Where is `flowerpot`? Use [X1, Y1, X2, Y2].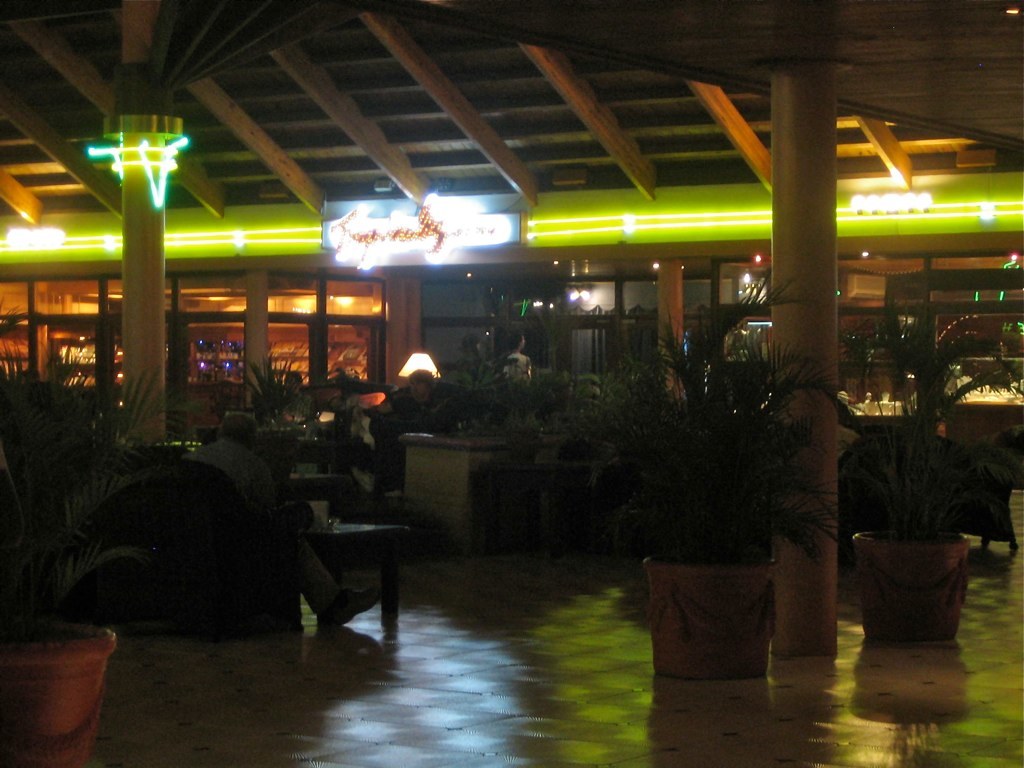
[3, 622, 104, 745].
